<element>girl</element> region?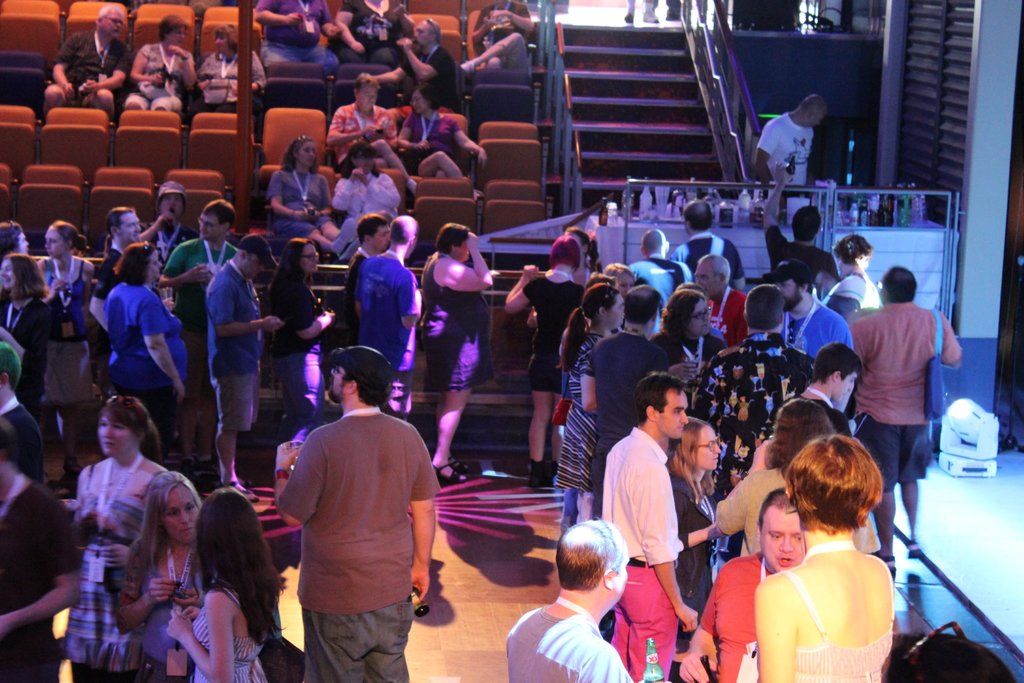
(495,224,591,490)
